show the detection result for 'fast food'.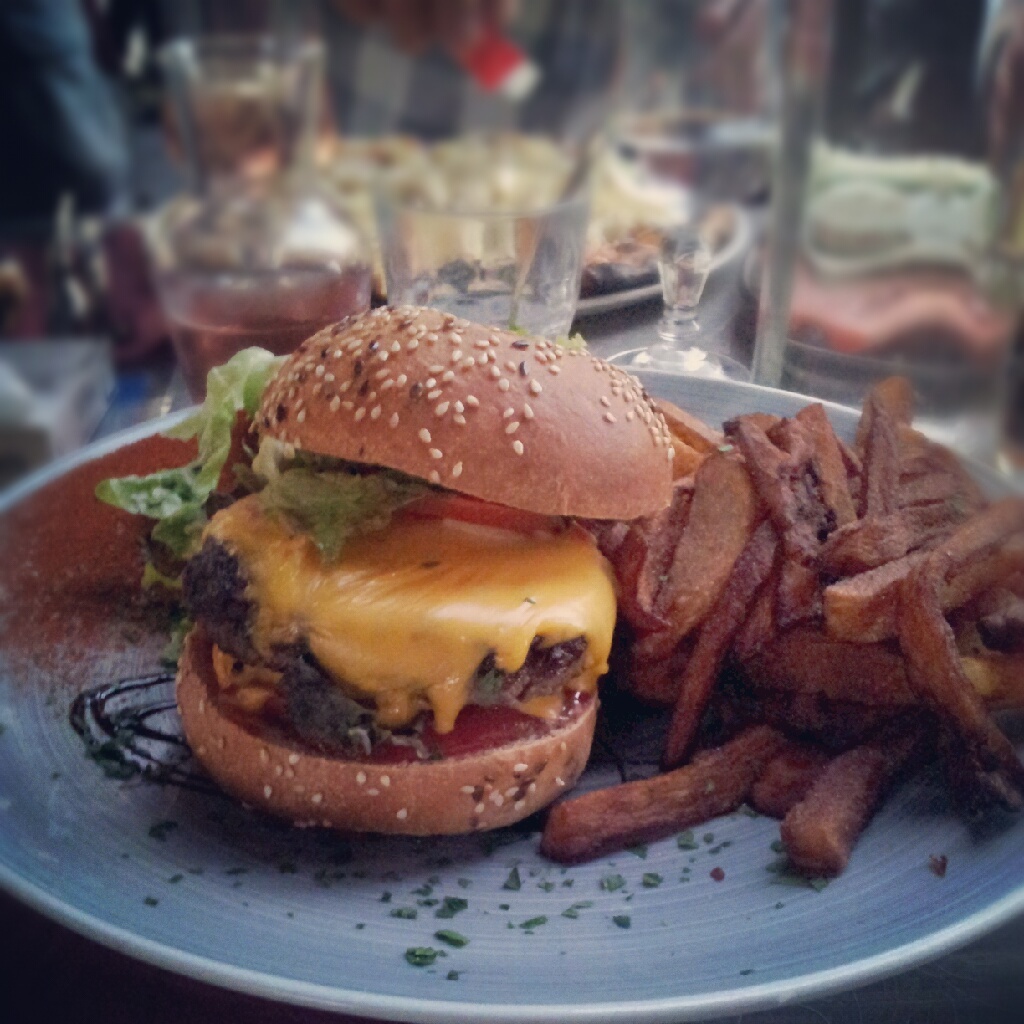
l=668, t=525, r=802, b=768.
